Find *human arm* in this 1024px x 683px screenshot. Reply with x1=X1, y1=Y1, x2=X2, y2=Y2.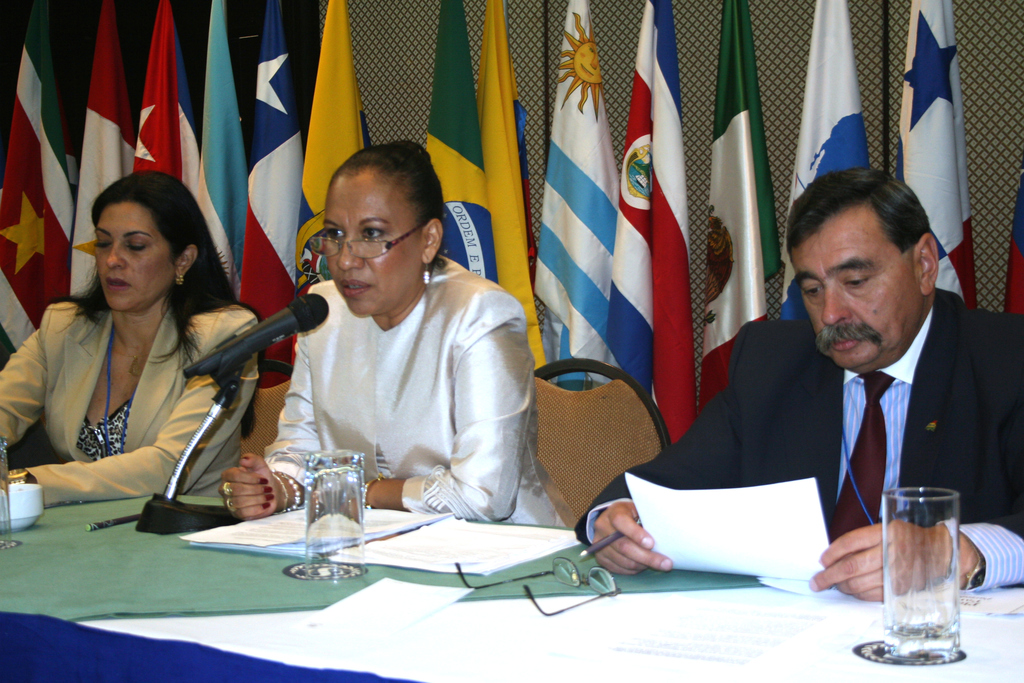
x1=36, y1=314, x2=228, y2=506.
